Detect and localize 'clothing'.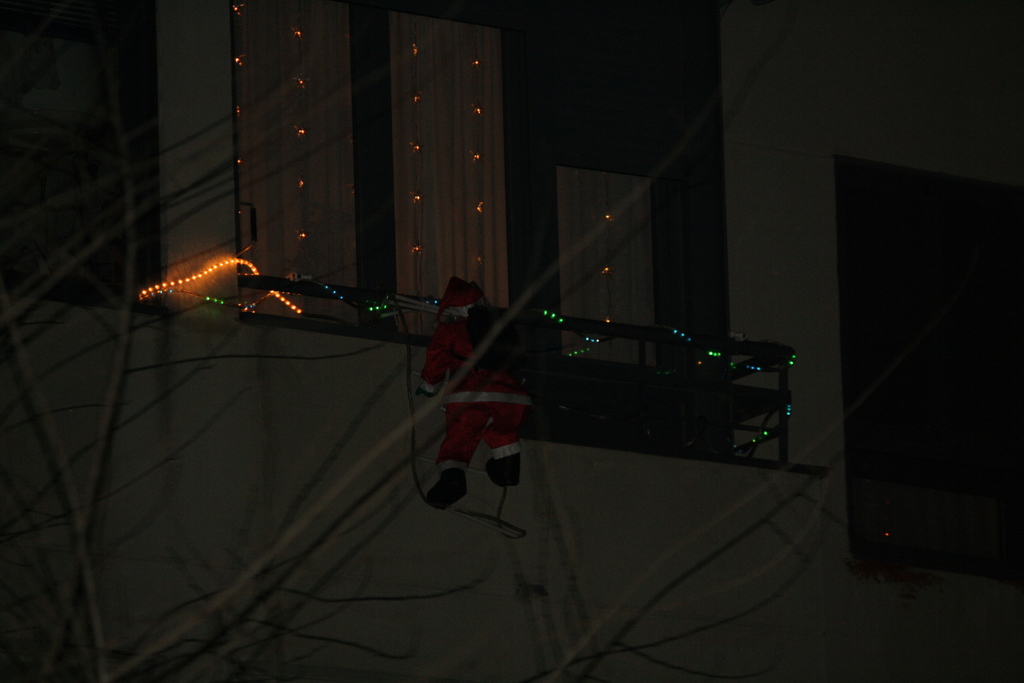
Localized at [417, 273, 536, 472].
